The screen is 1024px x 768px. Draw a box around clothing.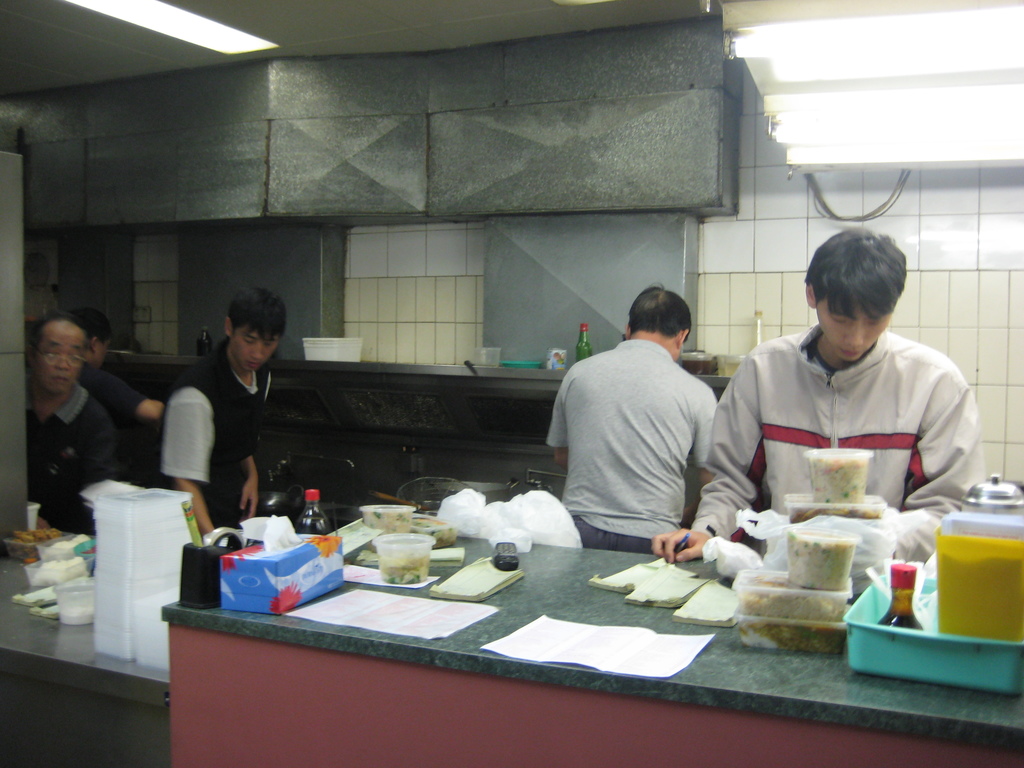
<bbox>81, 362, 150, 435</bbox>.
